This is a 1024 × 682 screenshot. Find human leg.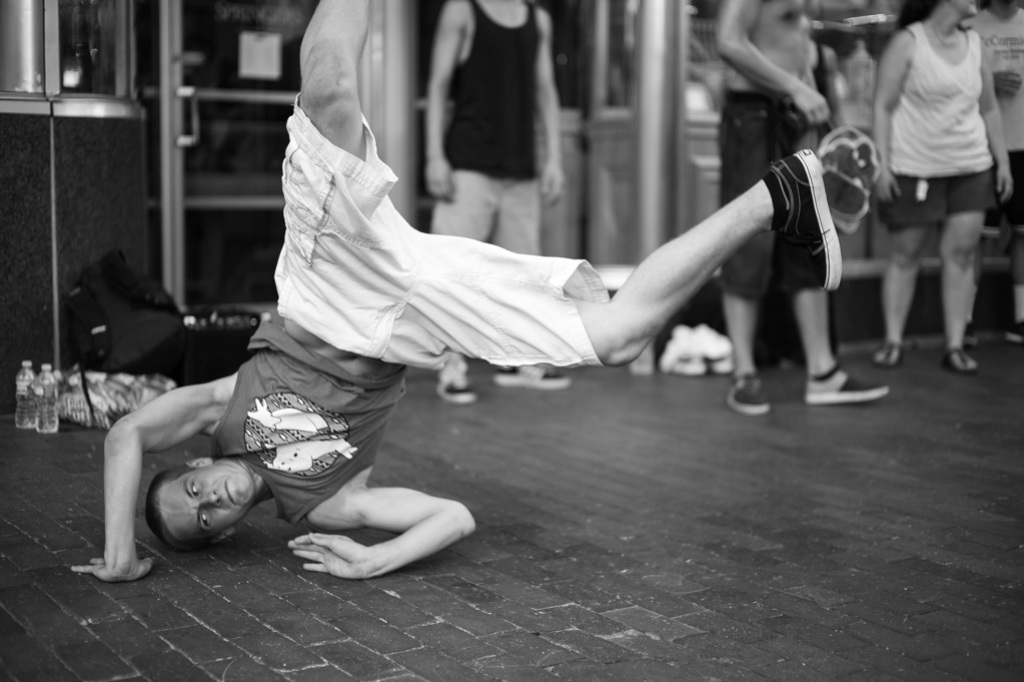
Bounding box: (x1=429, y1=167, x2=492, y2=401).
